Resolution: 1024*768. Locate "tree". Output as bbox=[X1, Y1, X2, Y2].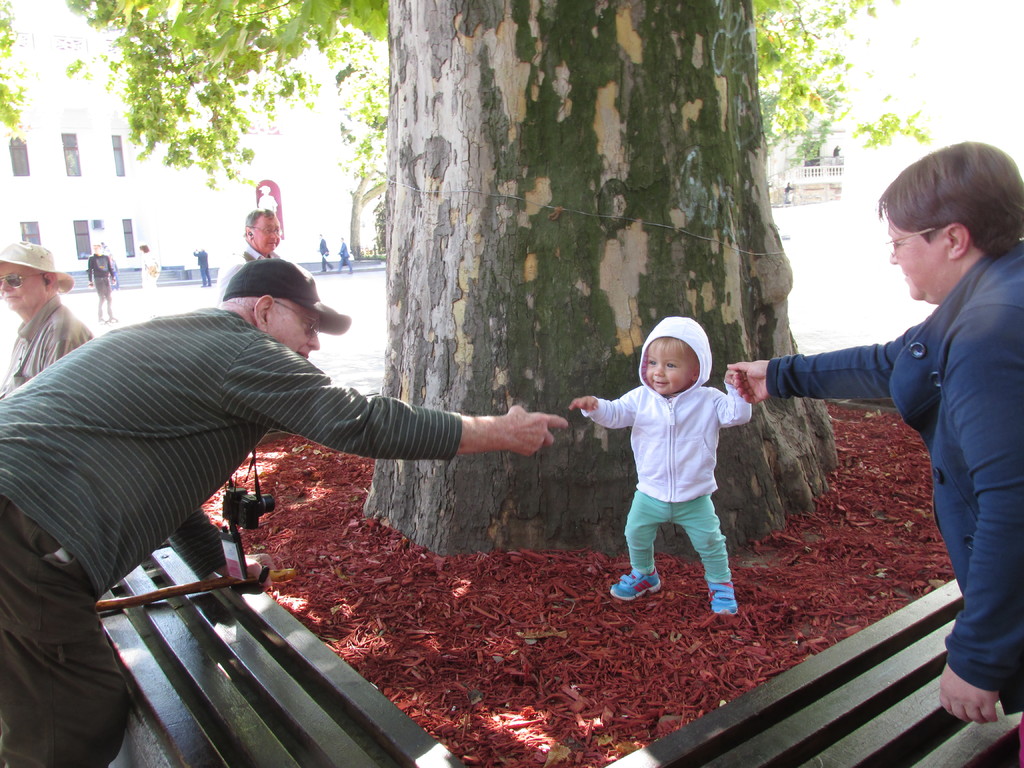
bbox=[0, 0, 42, 157].
